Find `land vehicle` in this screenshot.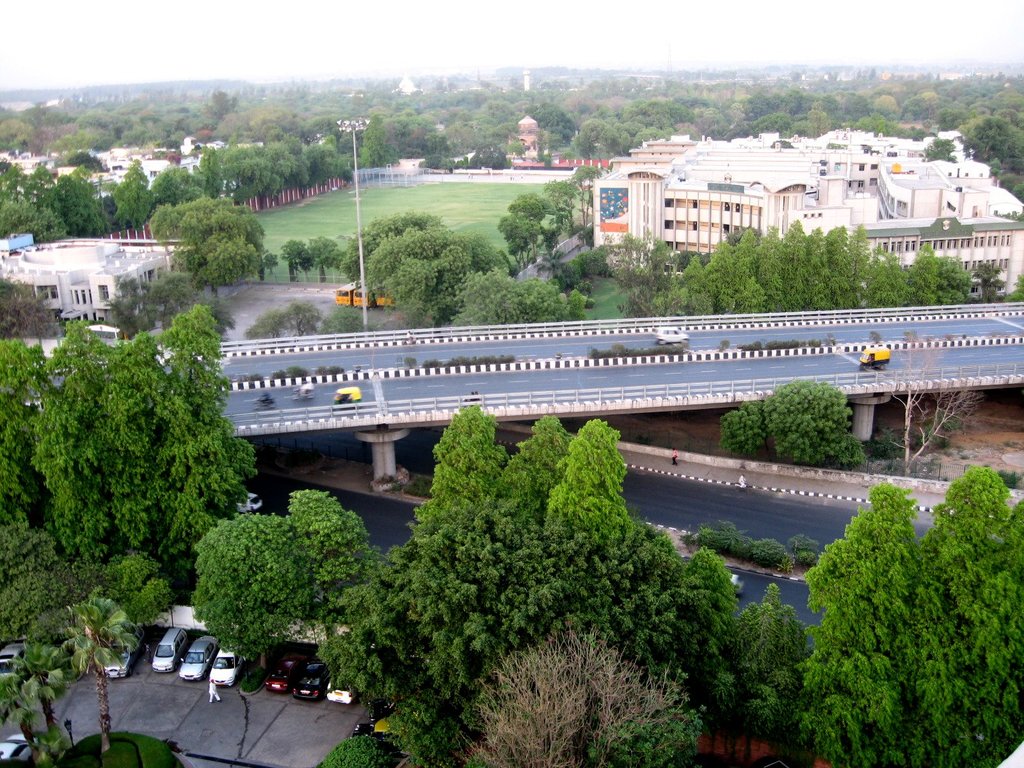
The bounding box for `land vehicle` is locate(861, 347, 892, 368).
